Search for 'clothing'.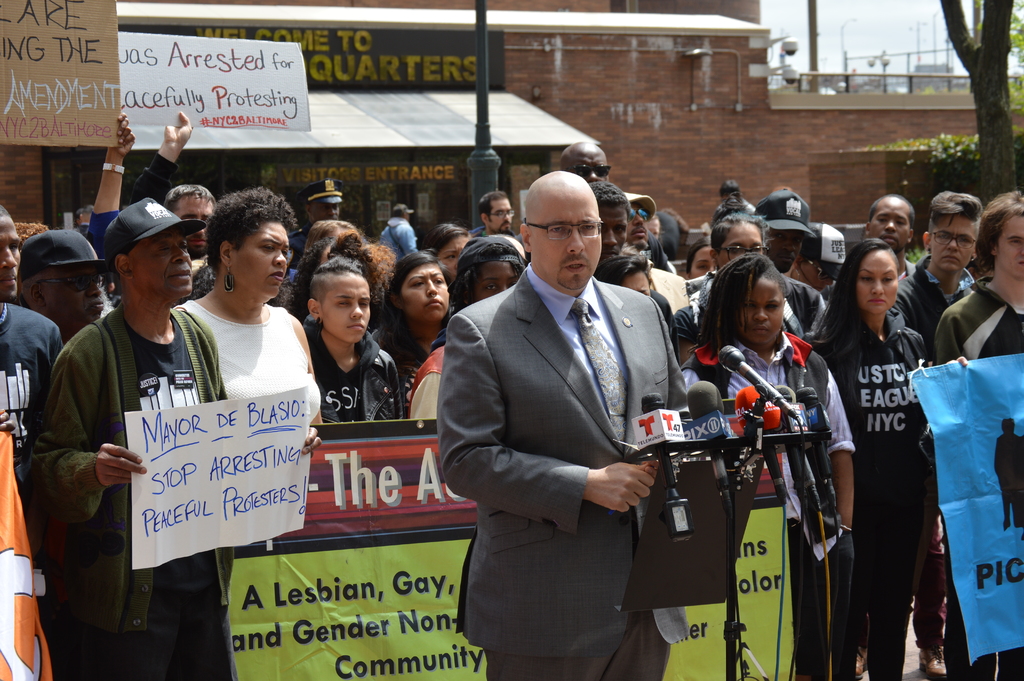
Found at detection(173, 297, 324, 448).
